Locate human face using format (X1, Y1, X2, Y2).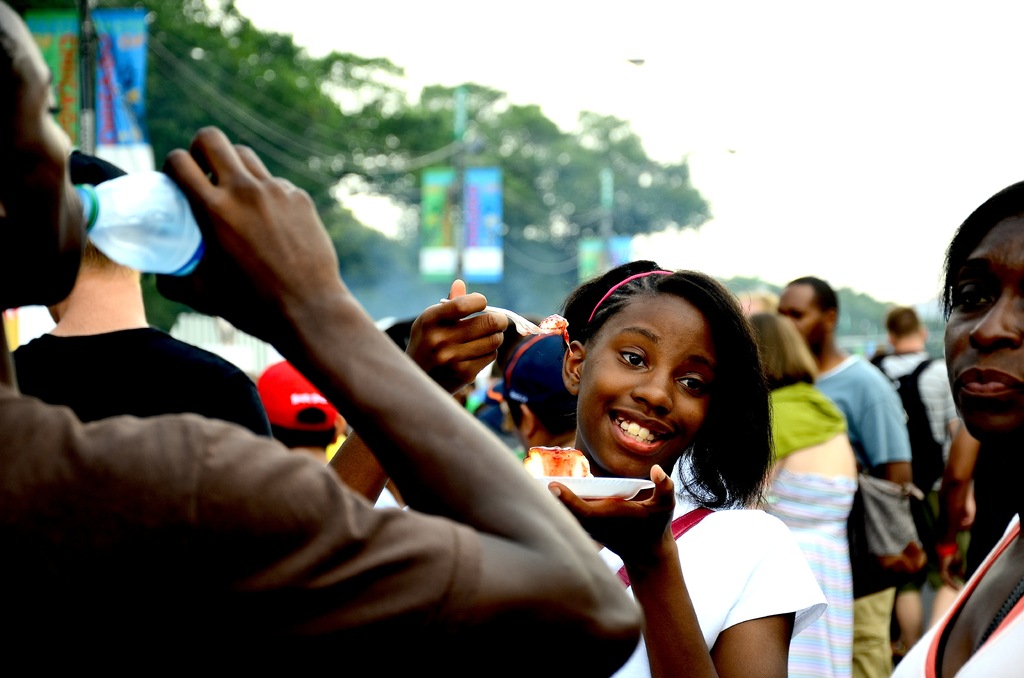
(593, 289, 723, 474).
